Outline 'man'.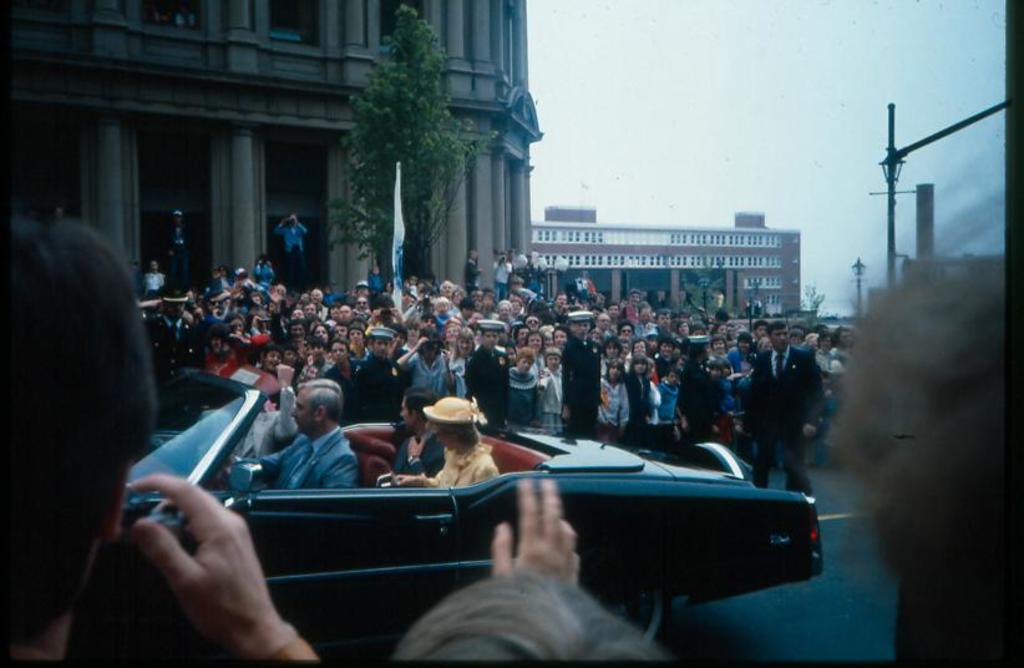
Outline: <box>657,308,671,336</box>.
